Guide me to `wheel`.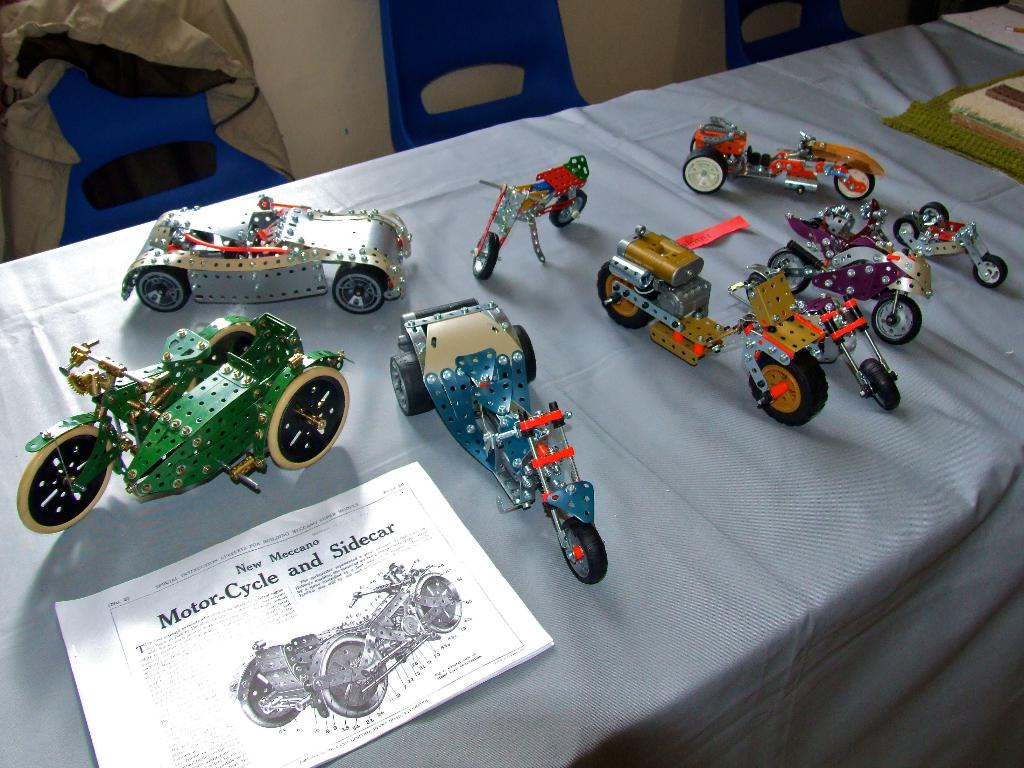
Guidance: <region>310, 630, 387, 719</region>.
